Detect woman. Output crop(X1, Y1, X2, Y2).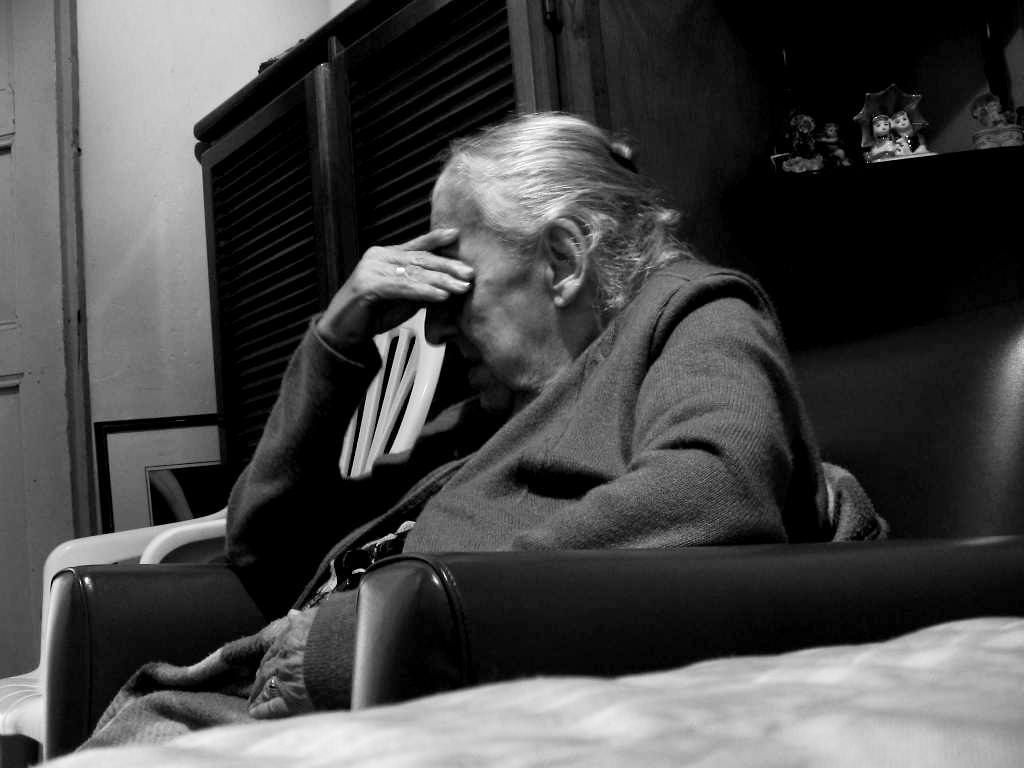
crop(168, 56, 864, 732).
